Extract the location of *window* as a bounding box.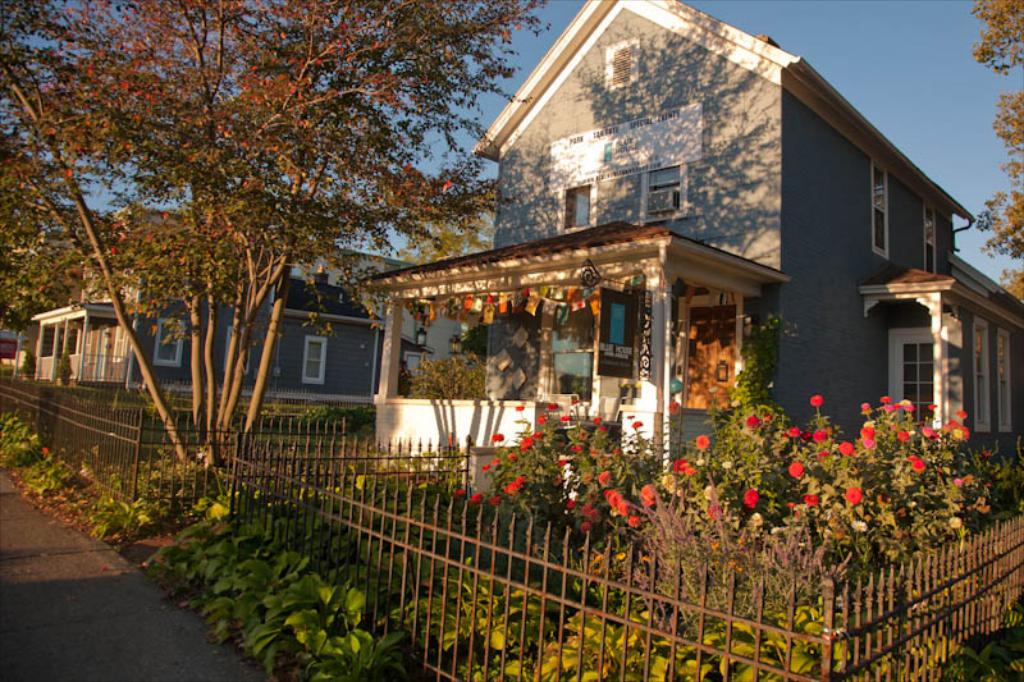
x1=557, y1=163, x2=687, y2=233.
